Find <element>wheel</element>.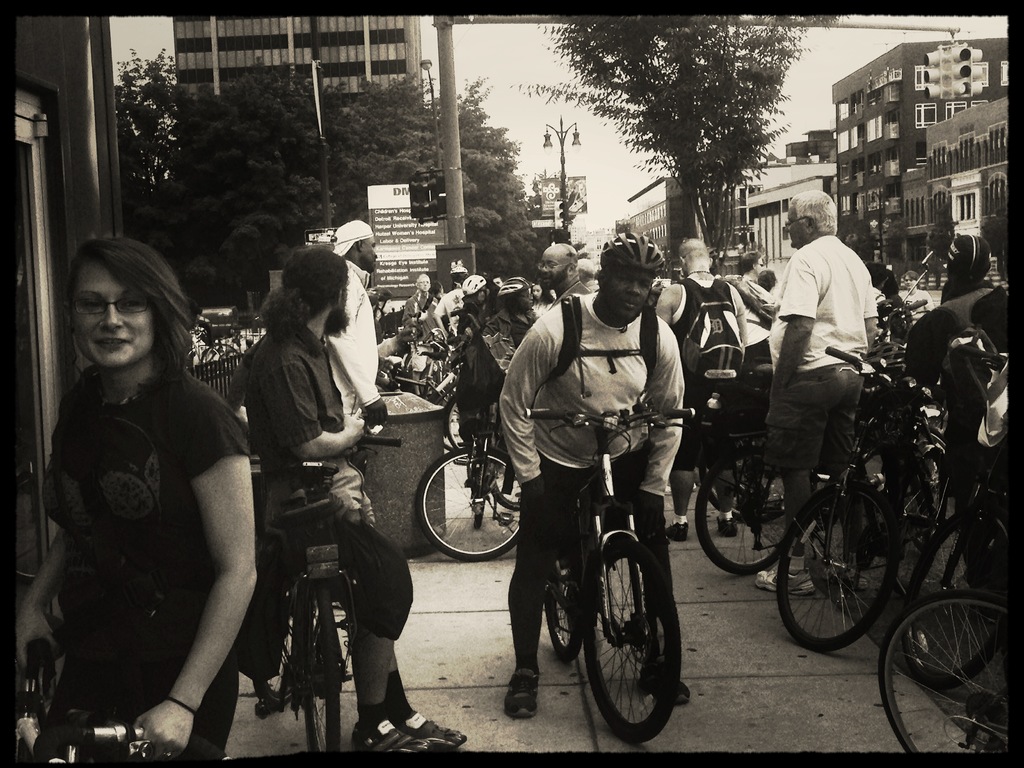
box(906, 509, 1011, 685).
